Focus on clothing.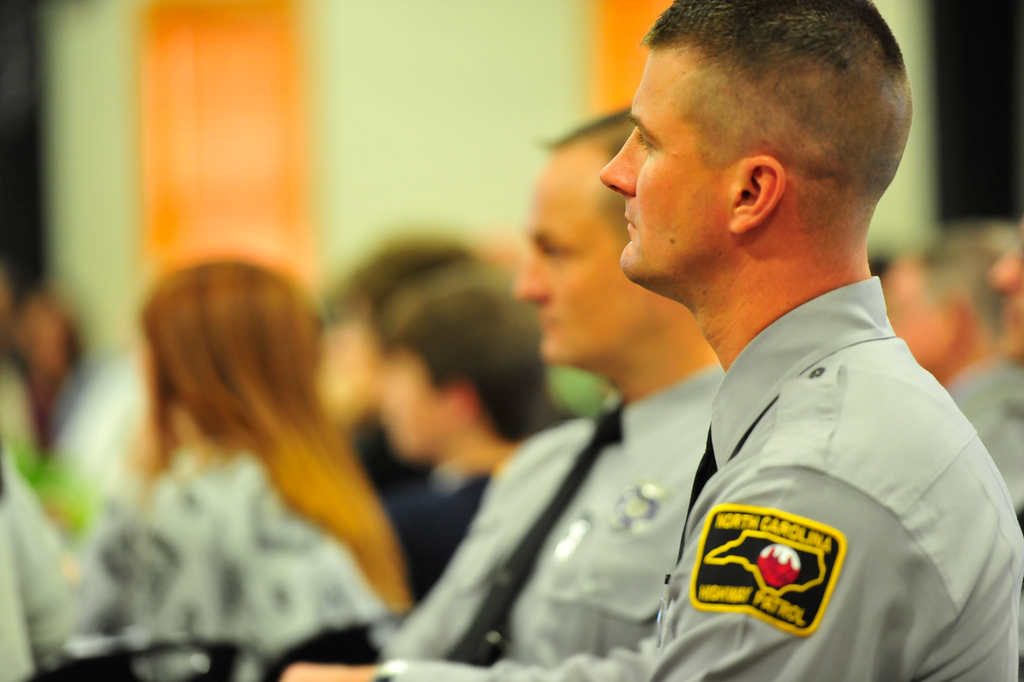
Focused at BBox(0, 455, 83, 681).
